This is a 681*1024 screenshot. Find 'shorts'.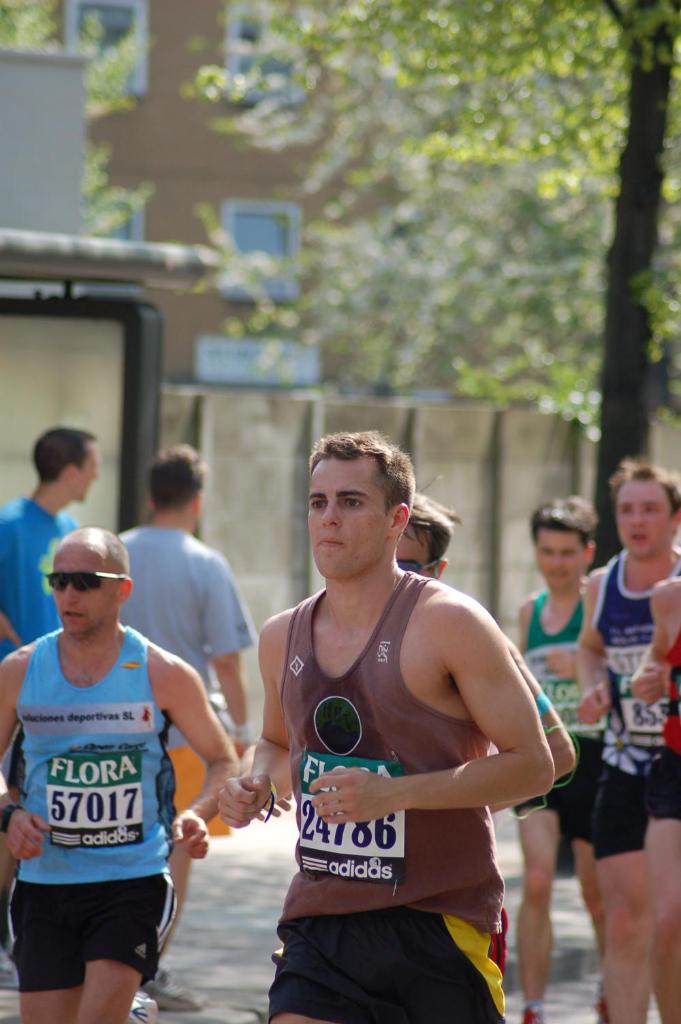
Bounding box: [x1=515, y1=735, x2=608, y2=844].
